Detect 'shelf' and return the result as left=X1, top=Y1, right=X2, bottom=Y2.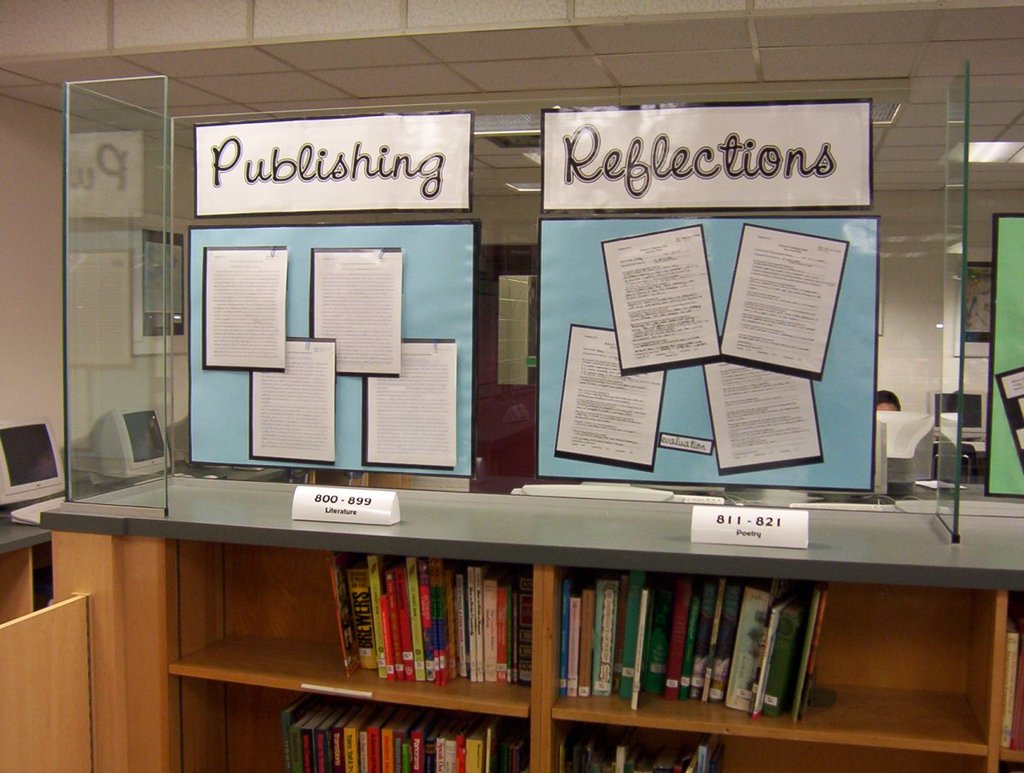
left=995, top=589, right=1023, bottom=764.
